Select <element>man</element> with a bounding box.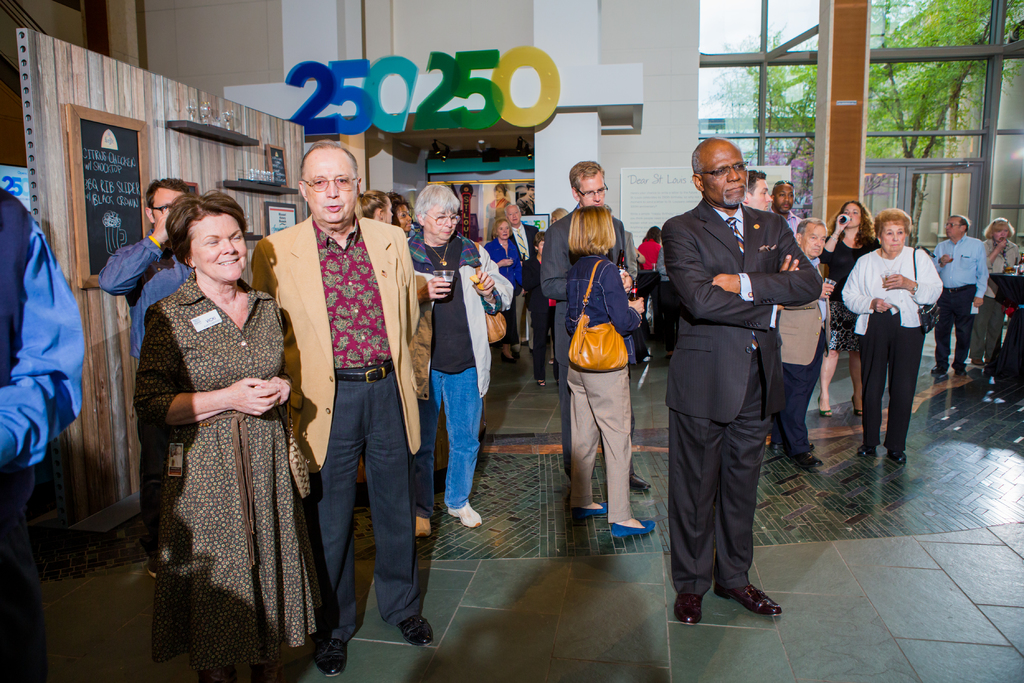
505:205:540:345.
